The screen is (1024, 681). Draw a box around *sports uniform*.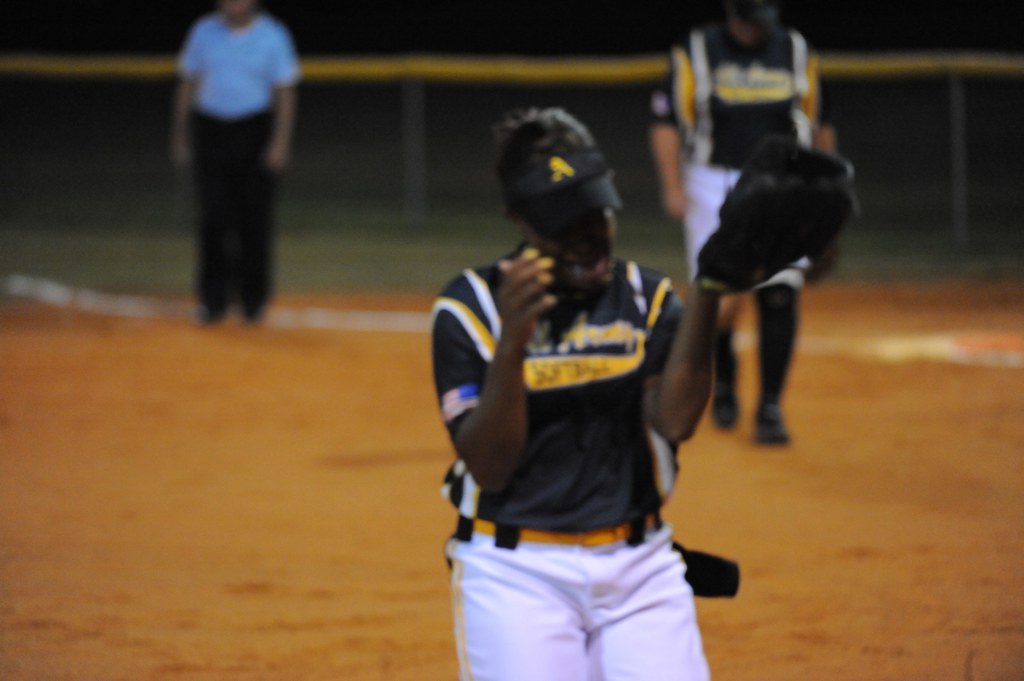
x1=418 y1=118 x2=739 y2=675.
